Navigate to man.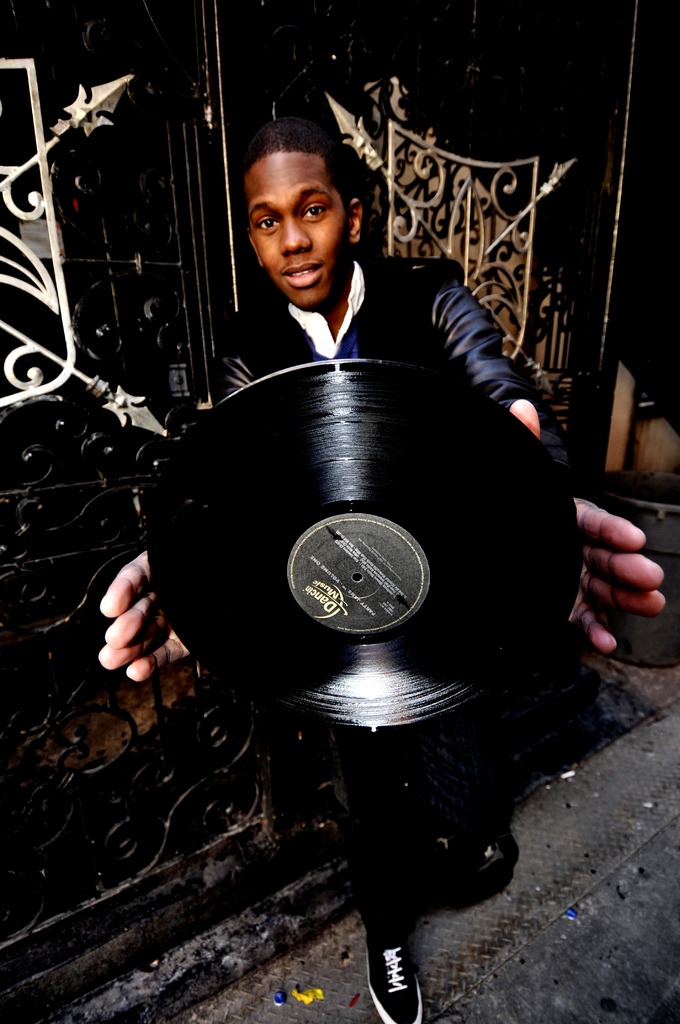
Navigation target: (85,124,677,813).
